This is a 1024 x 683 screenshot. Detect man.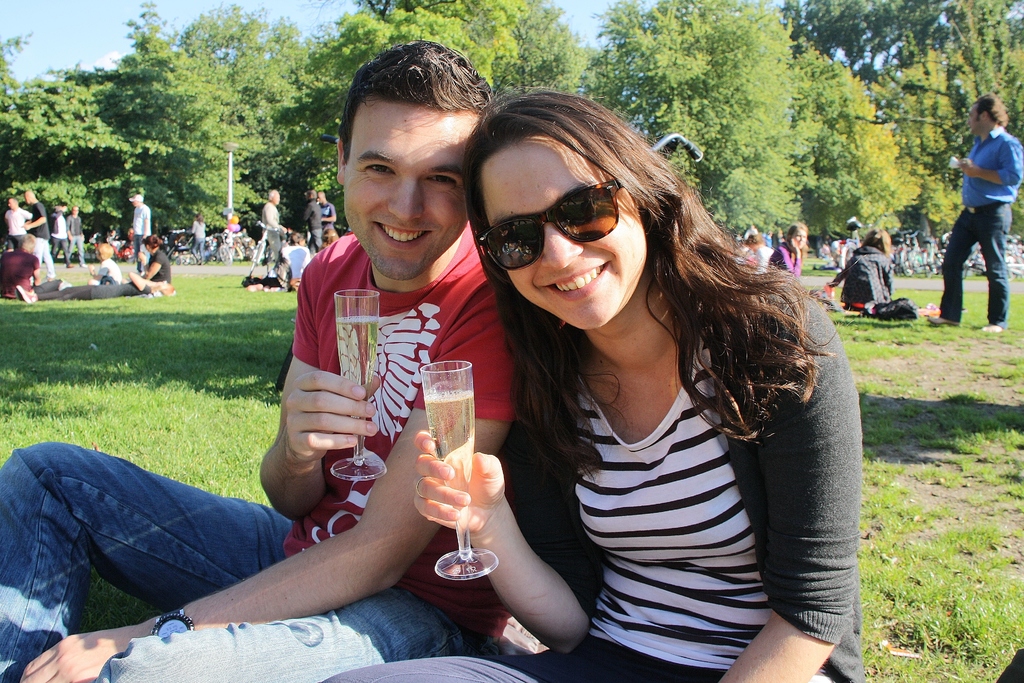
(left=0, top=39, right=526, bottom=682).
